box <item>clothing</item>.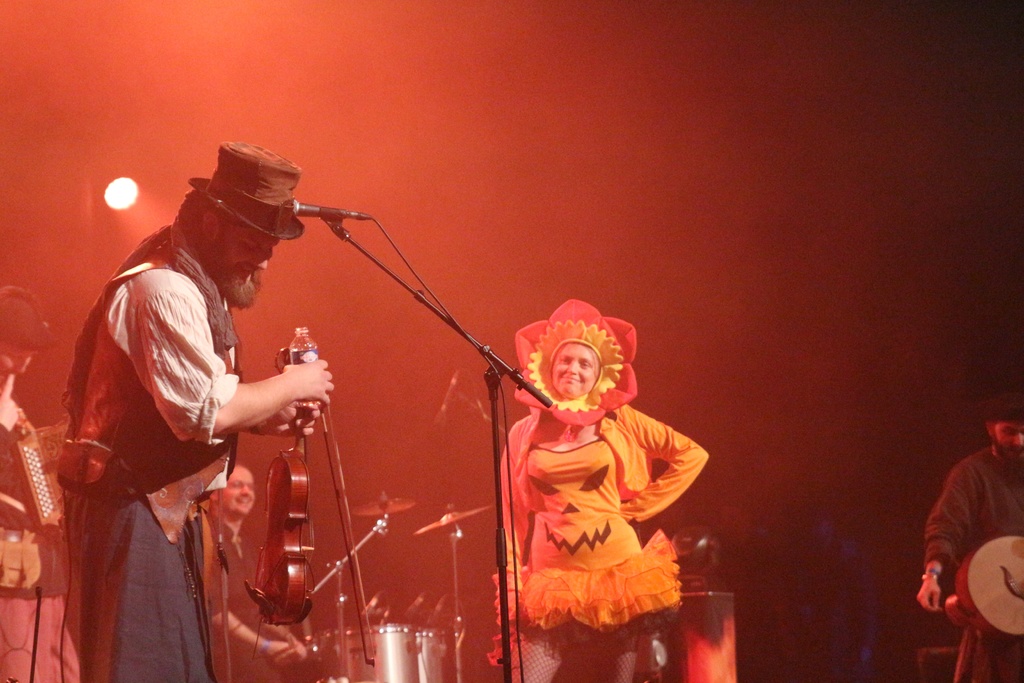
box=[209, 520, 269, 682].
